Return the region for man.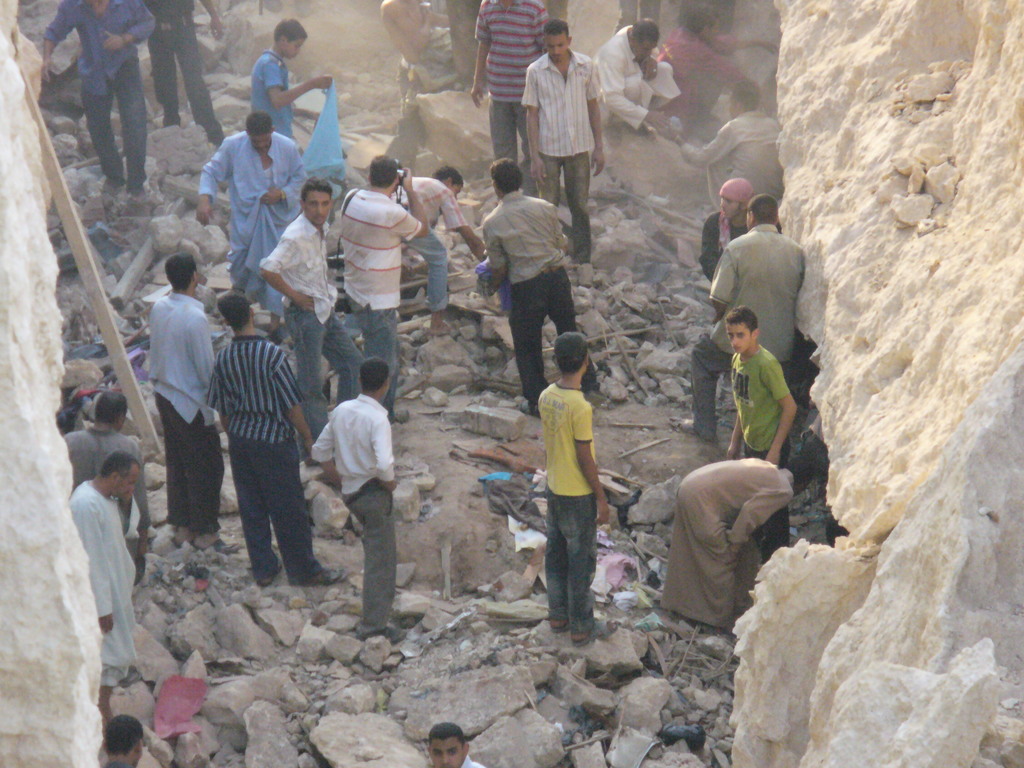
[71,458,141,712].
